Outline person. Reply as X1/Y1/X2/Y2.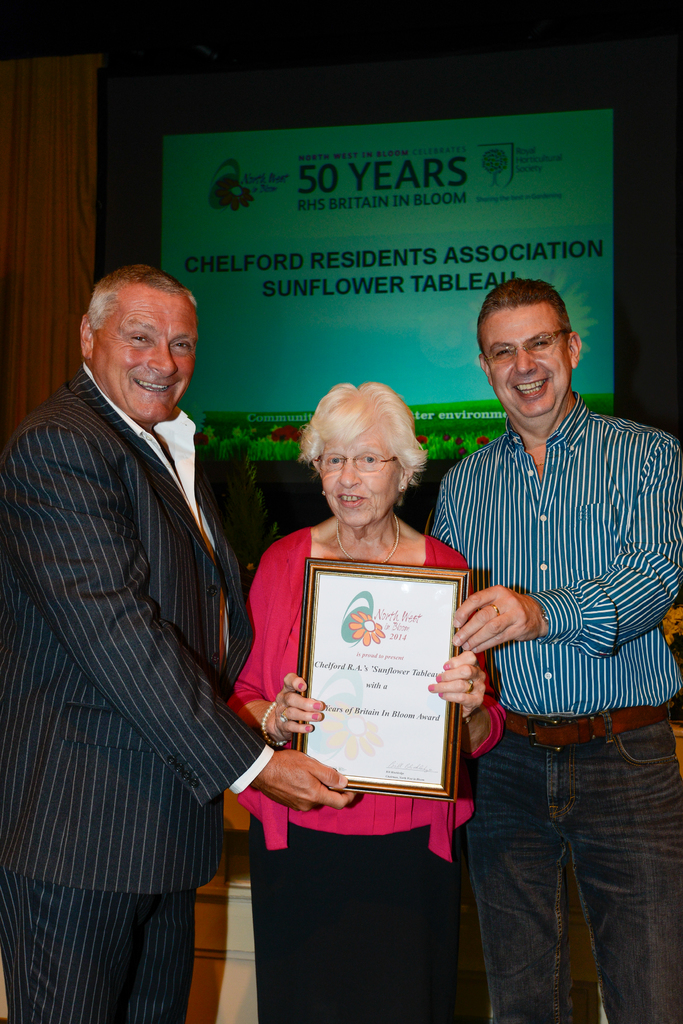
0/265/350/1023.
